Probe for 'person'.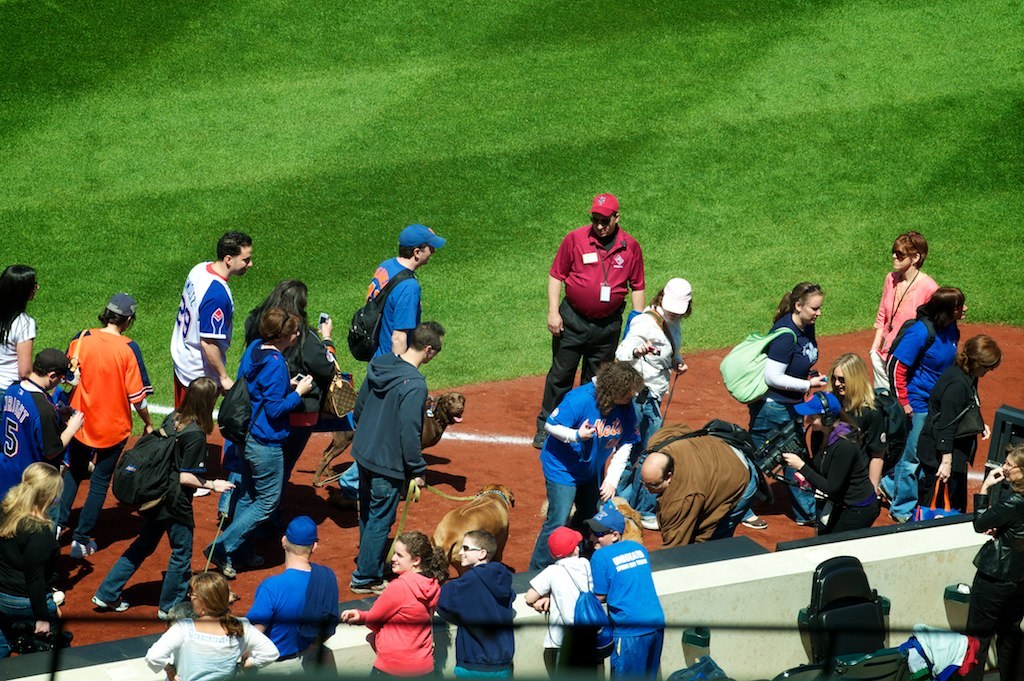
Probe result: (left=139, top=573, right=283, bottom=680).
